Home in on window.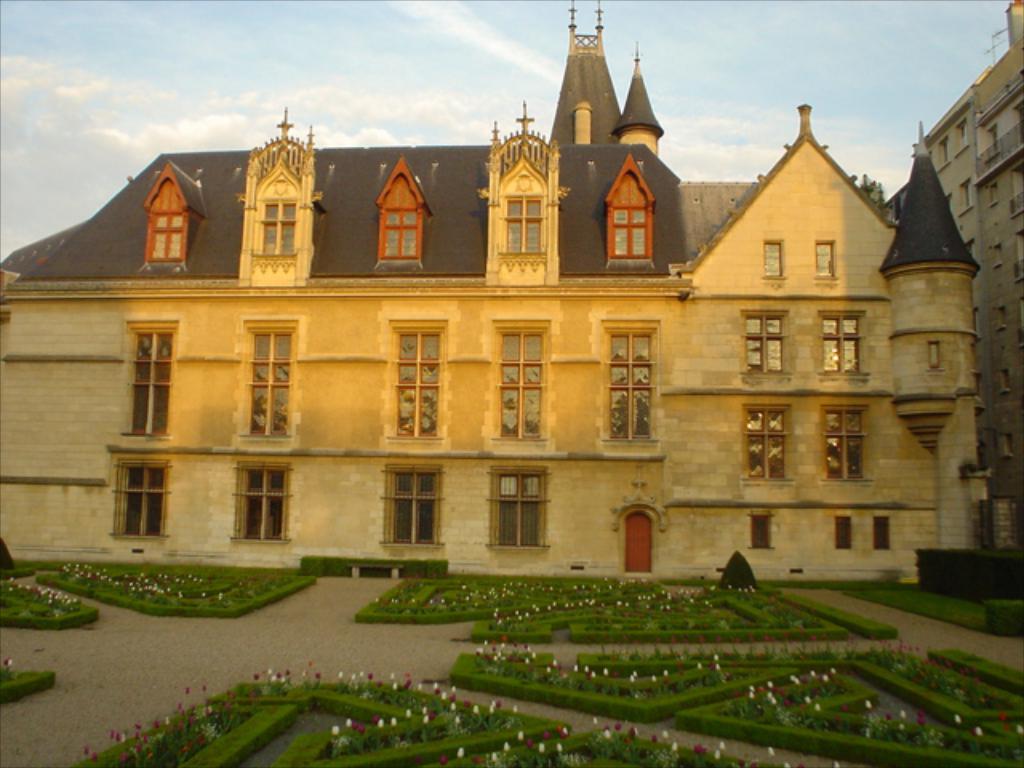
Homed in at (611, 208, 650, 258).
